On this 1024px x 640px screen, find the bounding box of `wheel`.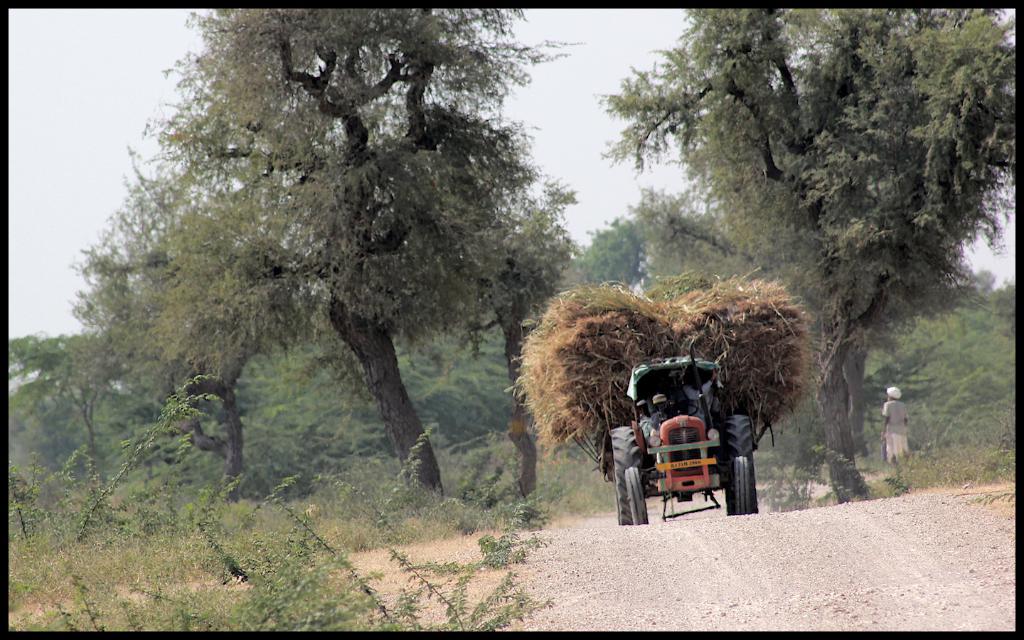
Bounding box: select_region(611, 426, 640, 522).
